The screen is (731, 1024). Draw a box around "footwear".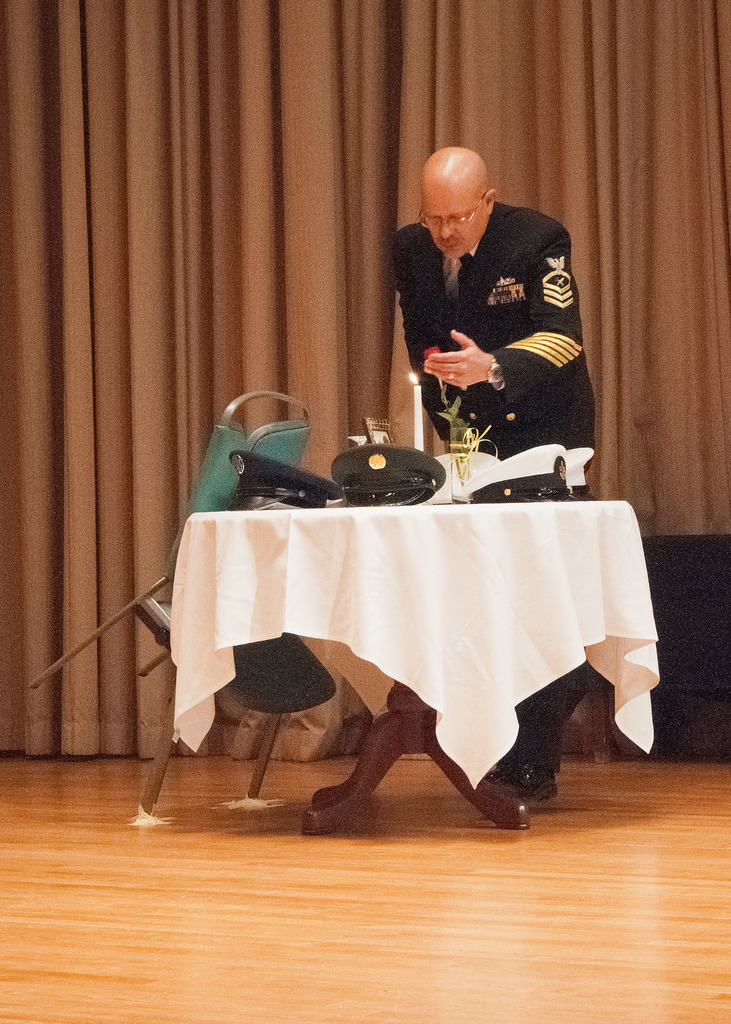
x1=488 y1=762 x2=559 y2=808.
